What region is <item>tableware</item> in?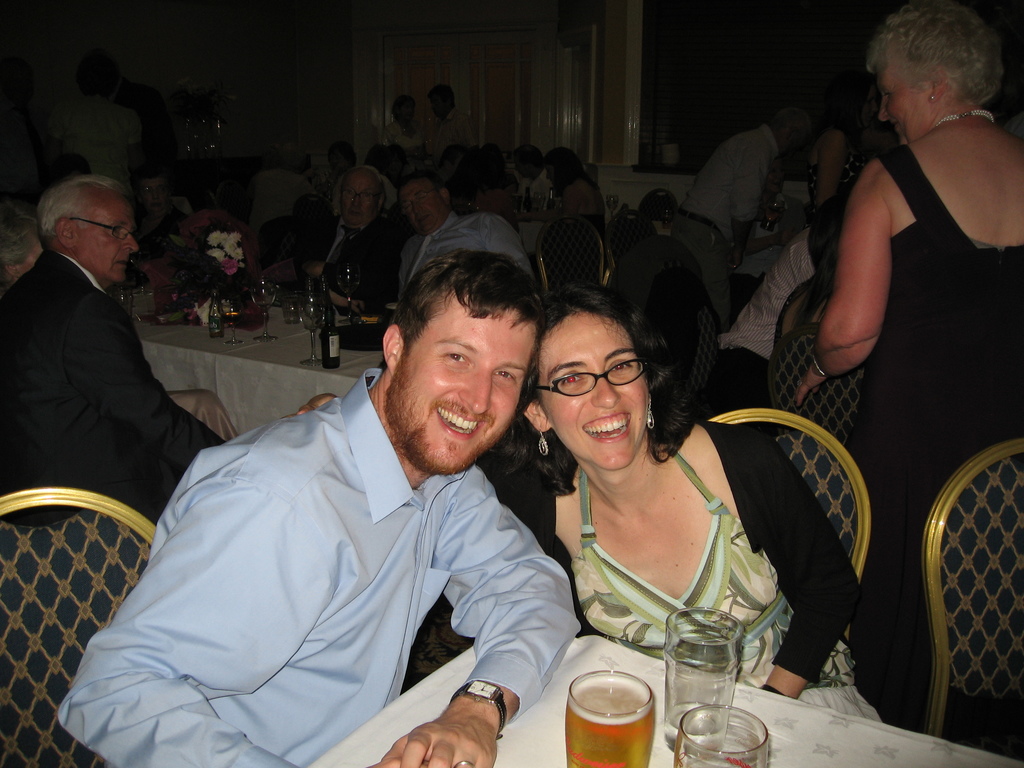
{"x1": 300, "y1": 293, "x2": 331, "y2": 367}.
